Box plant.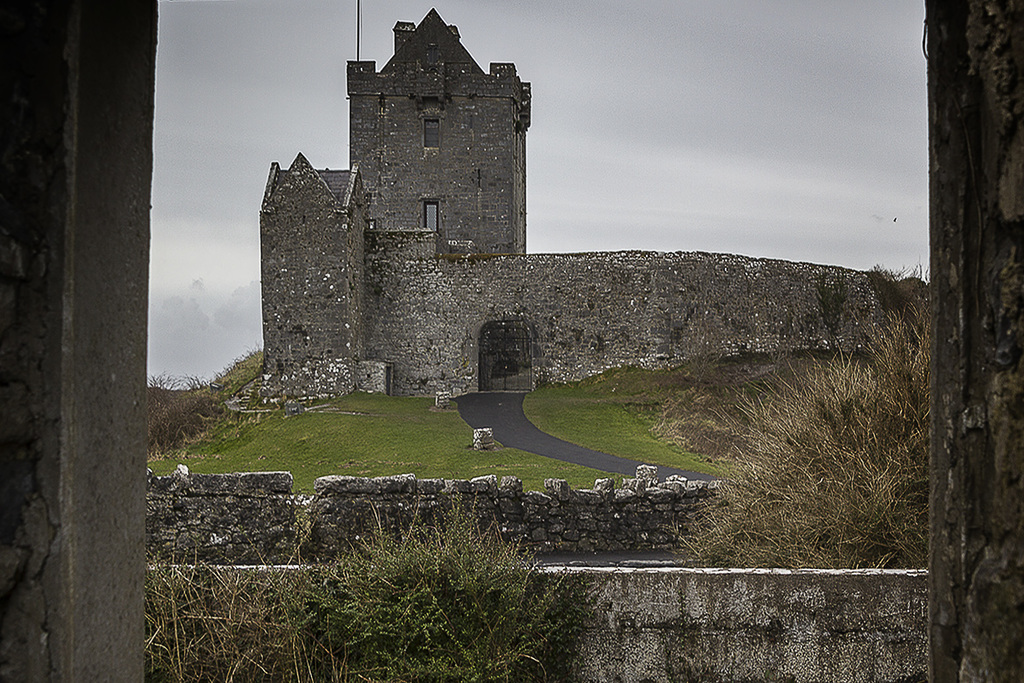
(292, 483, 616, 682).
